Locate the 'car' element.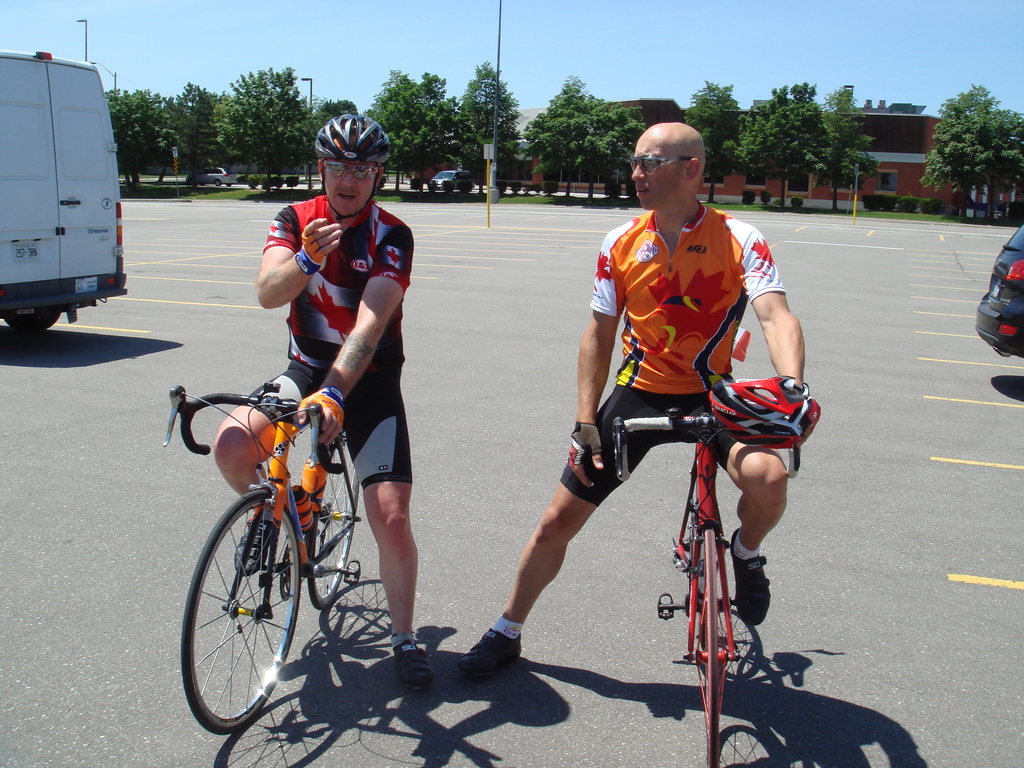
Element bbox: pyautogui.locateOnScreen(429, 168, 476, 193).
